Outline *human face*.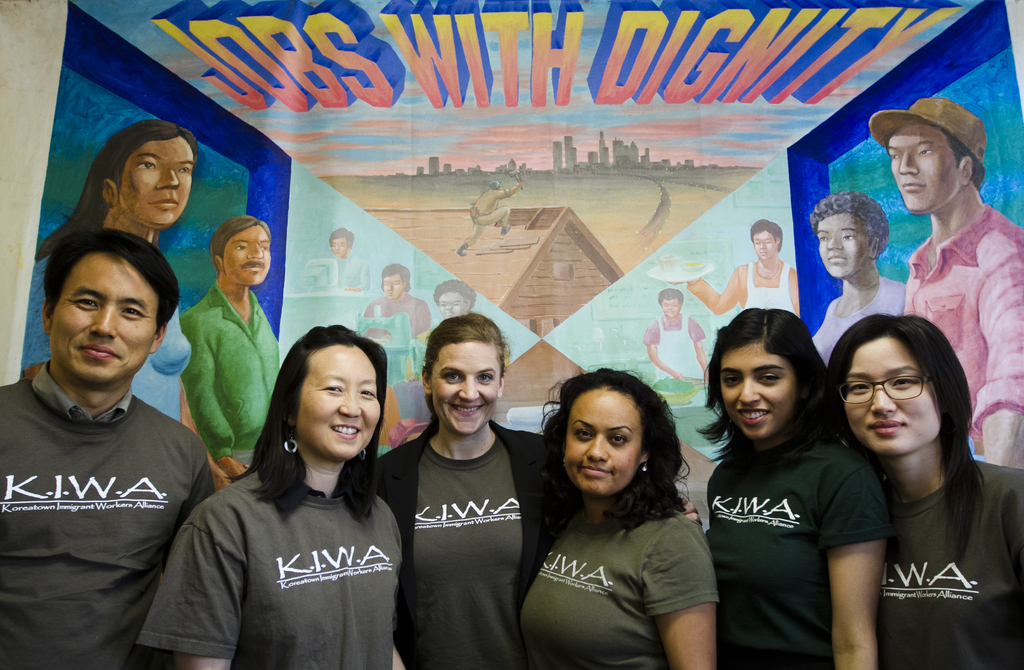
Outline: 755, 232, 775, 258.
